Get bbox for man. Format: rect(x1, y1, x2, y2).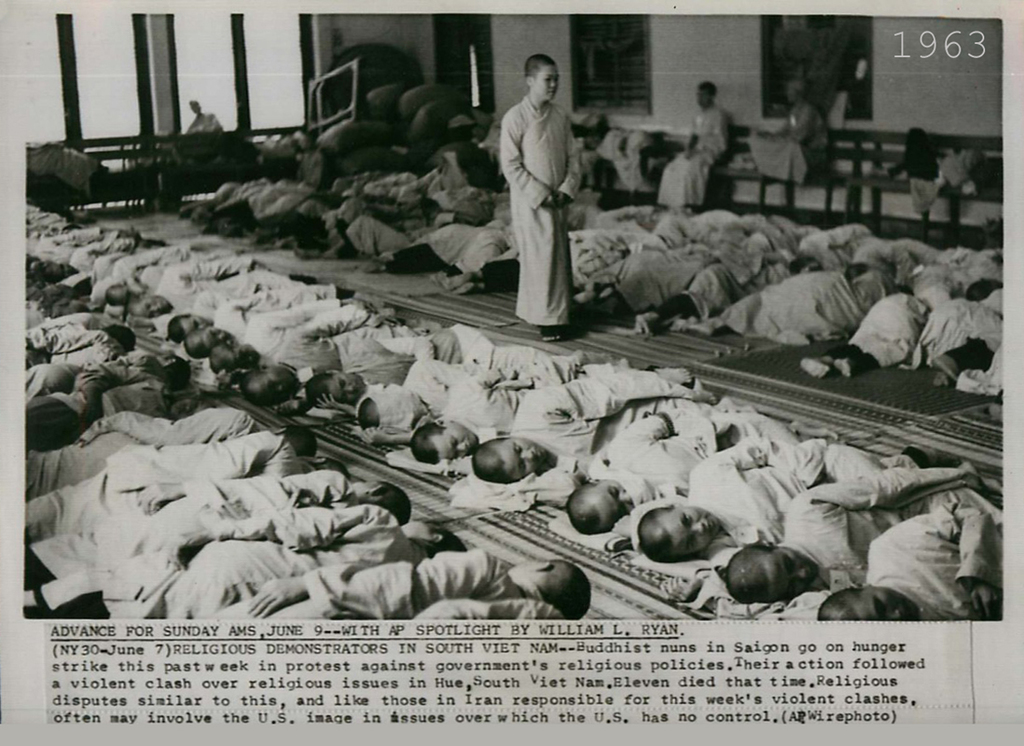
rect(735, 78, 828, 188).
